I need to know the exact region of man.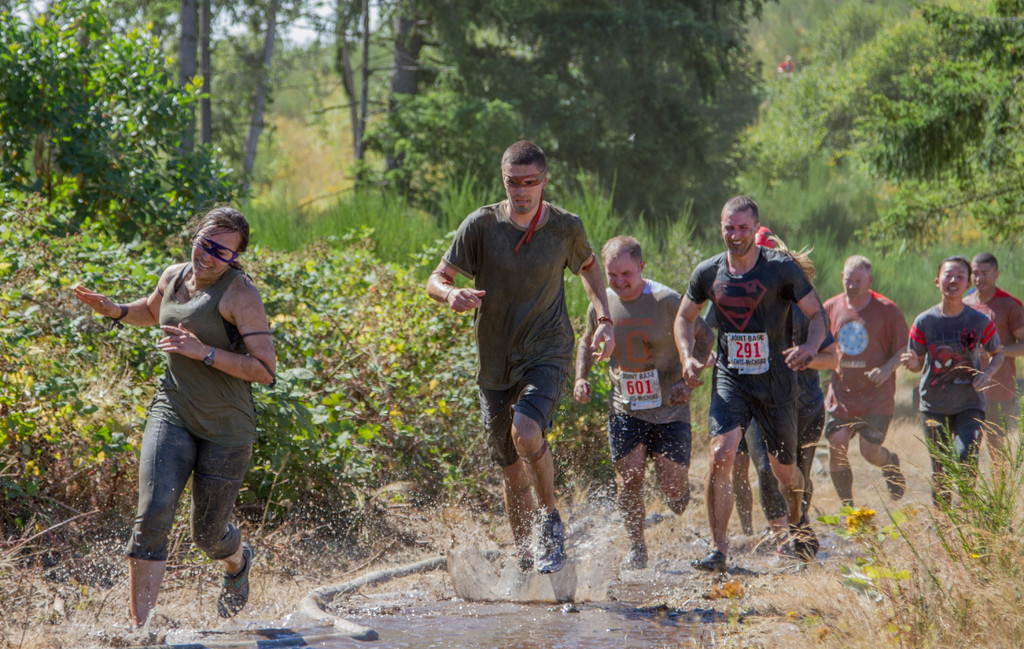
Region: [x1=961, y1=249, x2=1023, y2=500].
